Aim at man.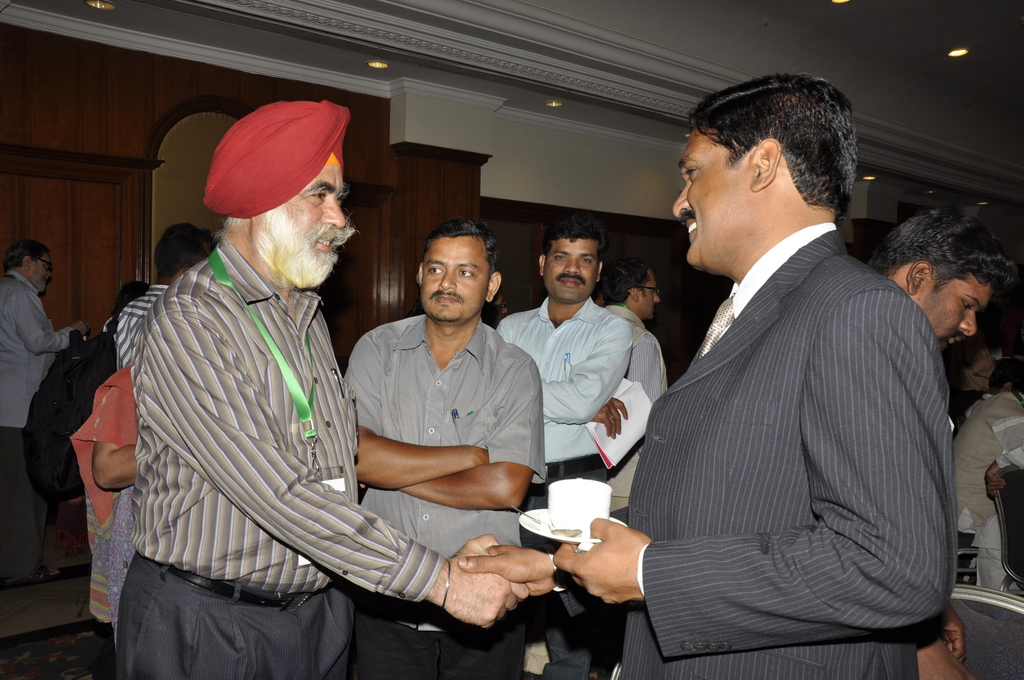
Aimed at <bbox>584, 252, 666, 679</bbox>.
